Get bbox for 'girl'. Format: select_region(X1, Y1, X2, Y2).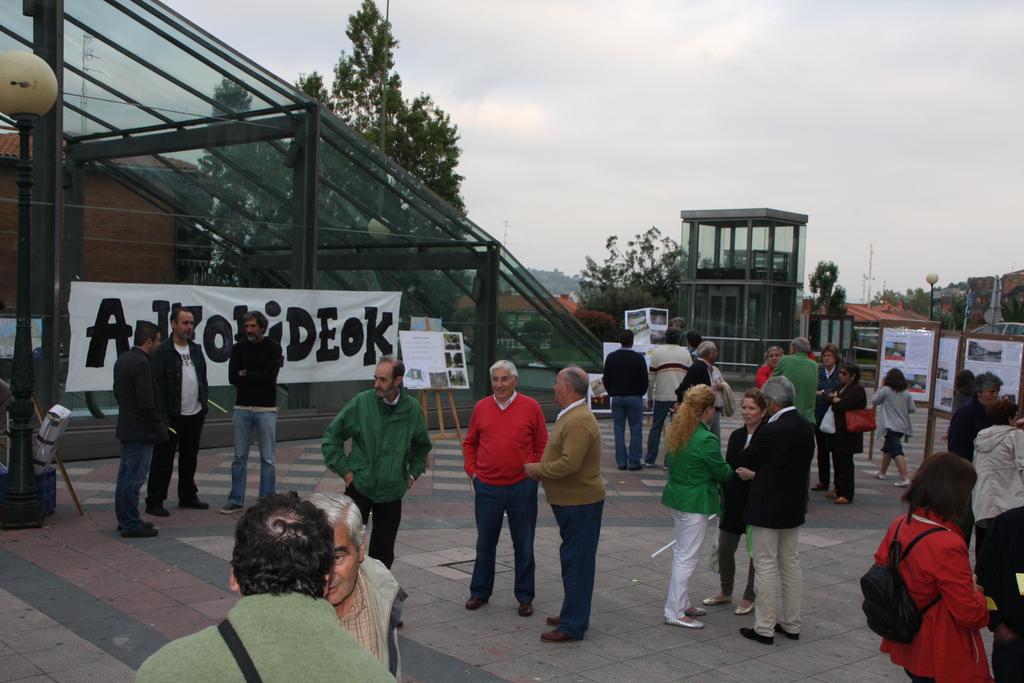
select_region(852, 444, 1002, 676).
